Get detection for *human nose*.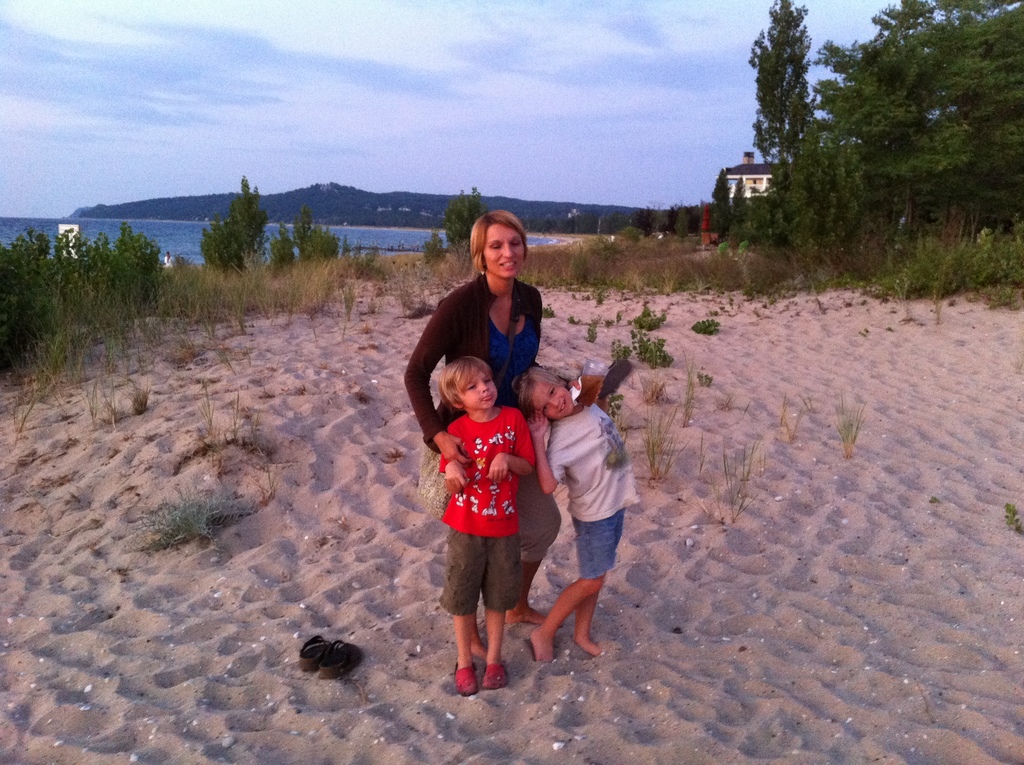
Detection: 548, 397, 559, 408.
